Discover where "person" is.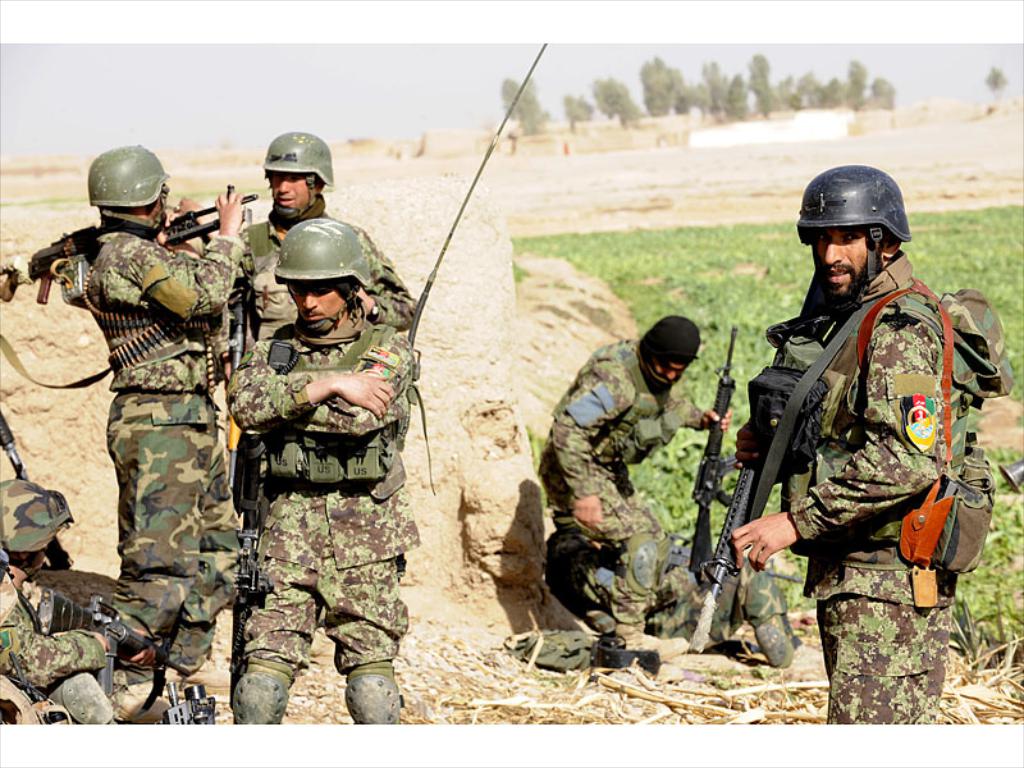
Discovered at [0, 480, 155, 723].
